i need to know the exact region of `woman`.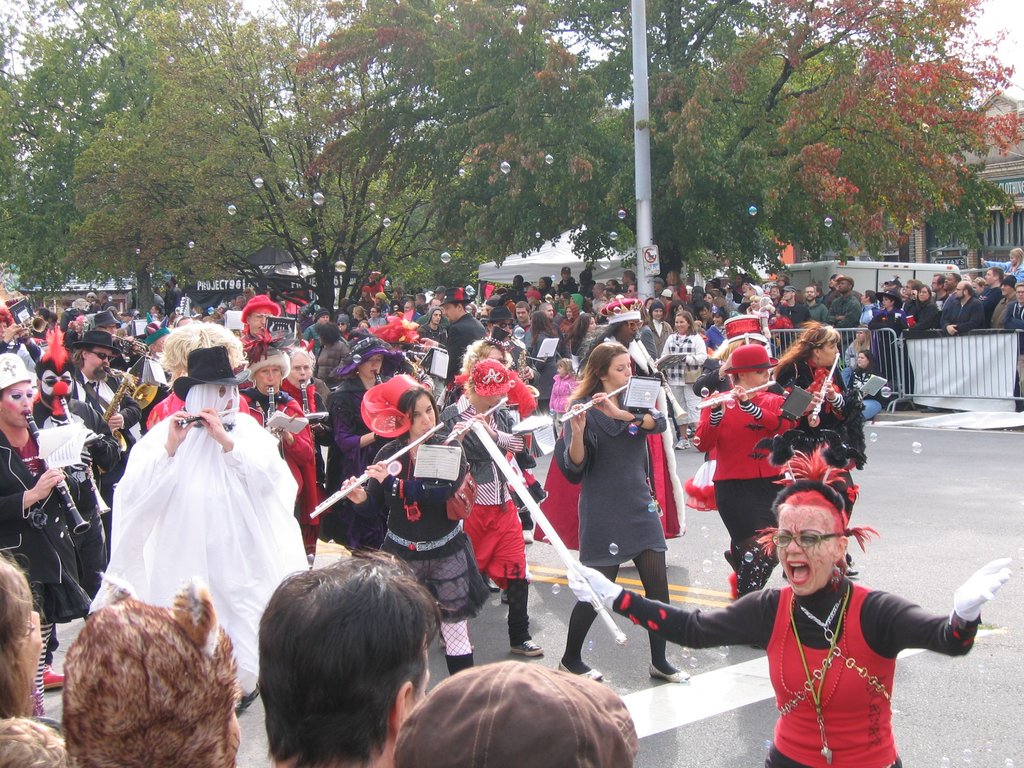
Region: box=[665, 271, 693, 301].
